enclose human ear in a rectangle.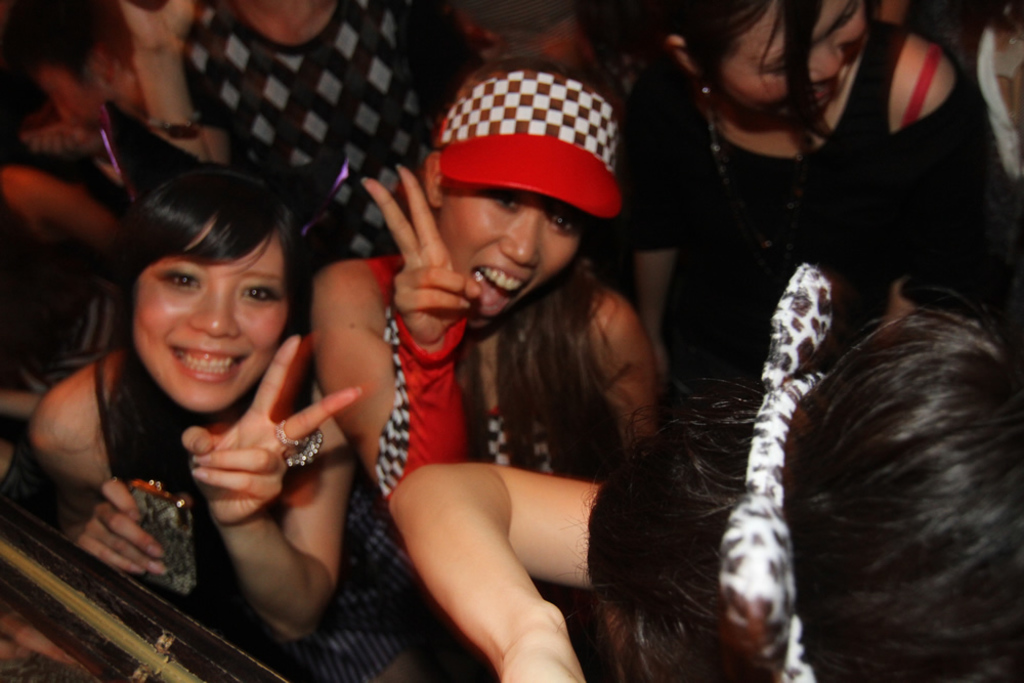
[left=668, top=35, right=691, bottom=72].
